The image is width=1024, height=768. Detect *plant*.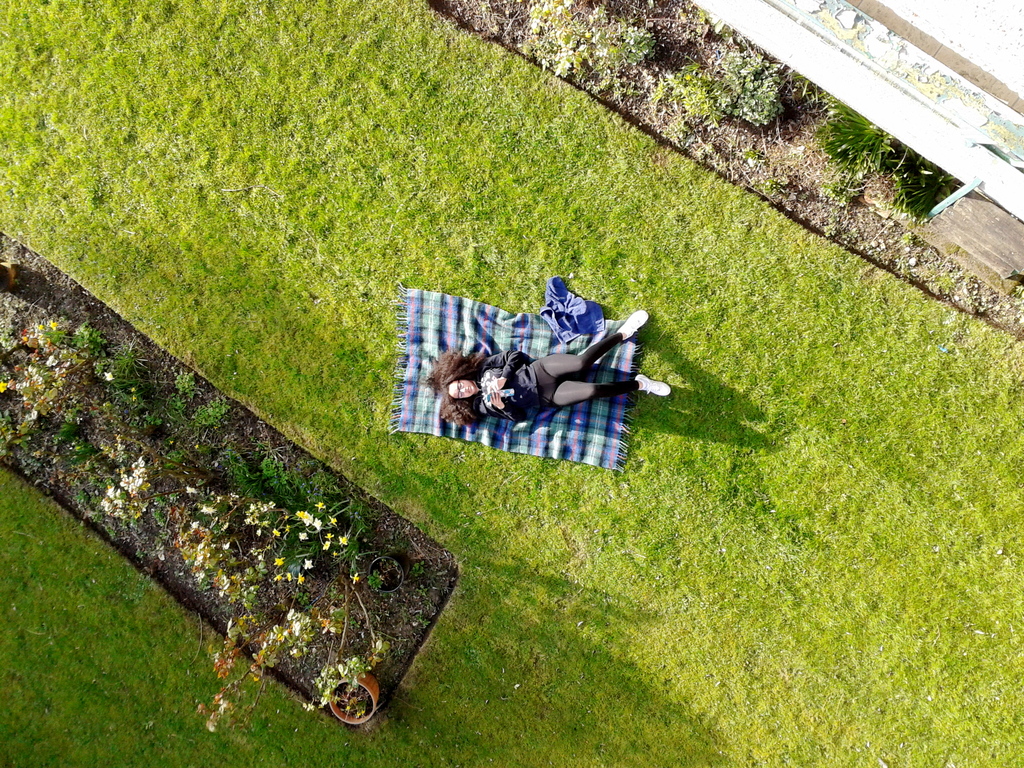
Detection: Rect(516, 0, 659, 93).
